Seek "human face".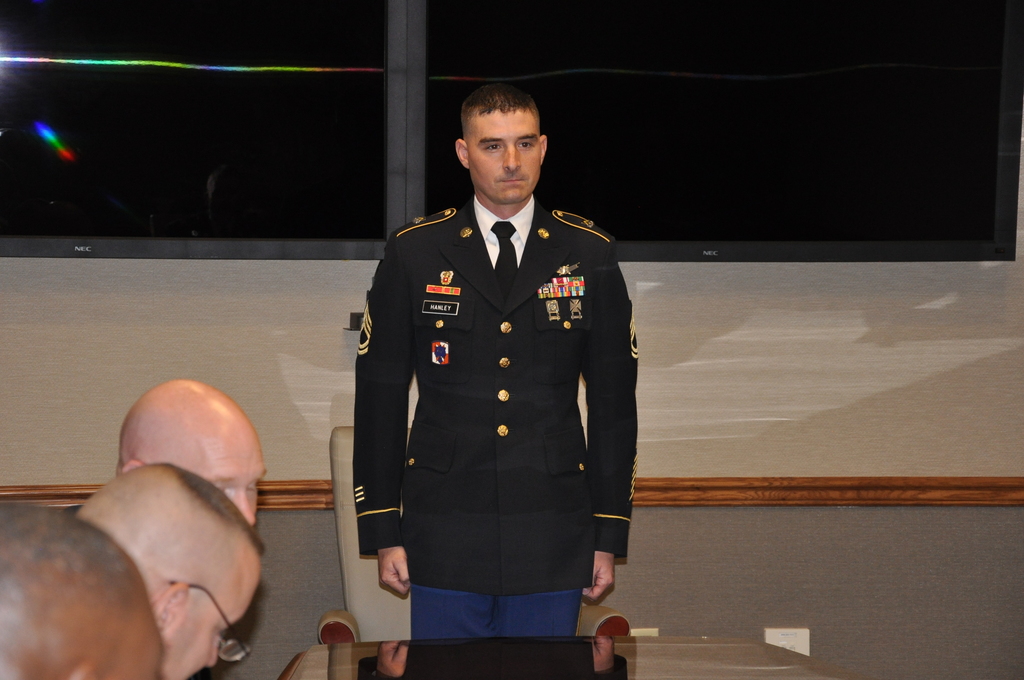
(158, 544, 266, 679).
